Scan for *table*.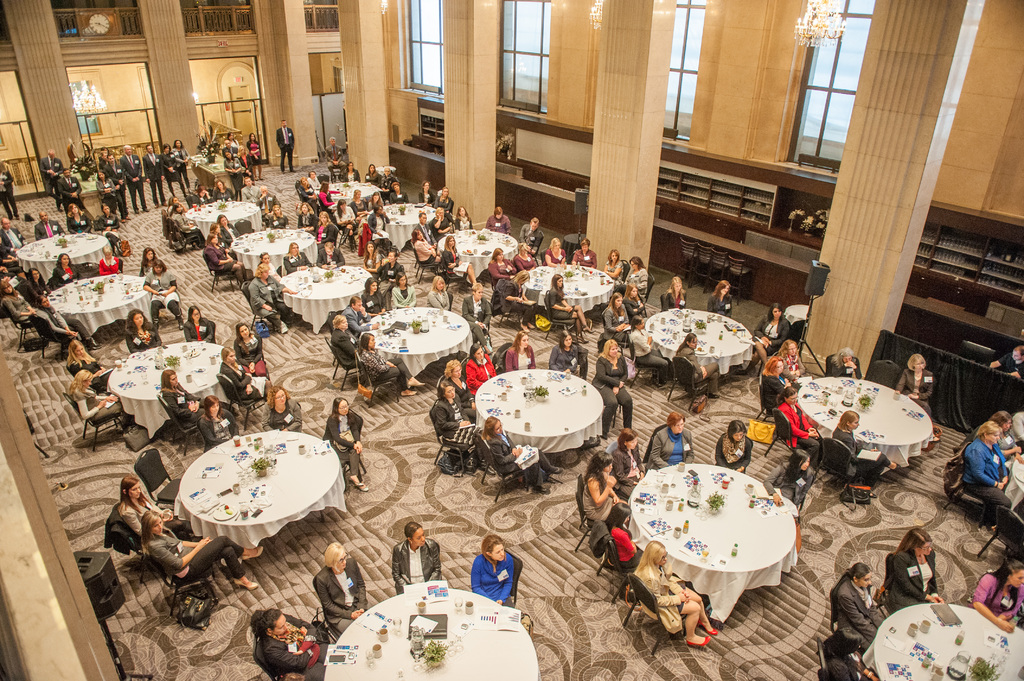
Scan result: bbox=[54, 272, 149, 340].
